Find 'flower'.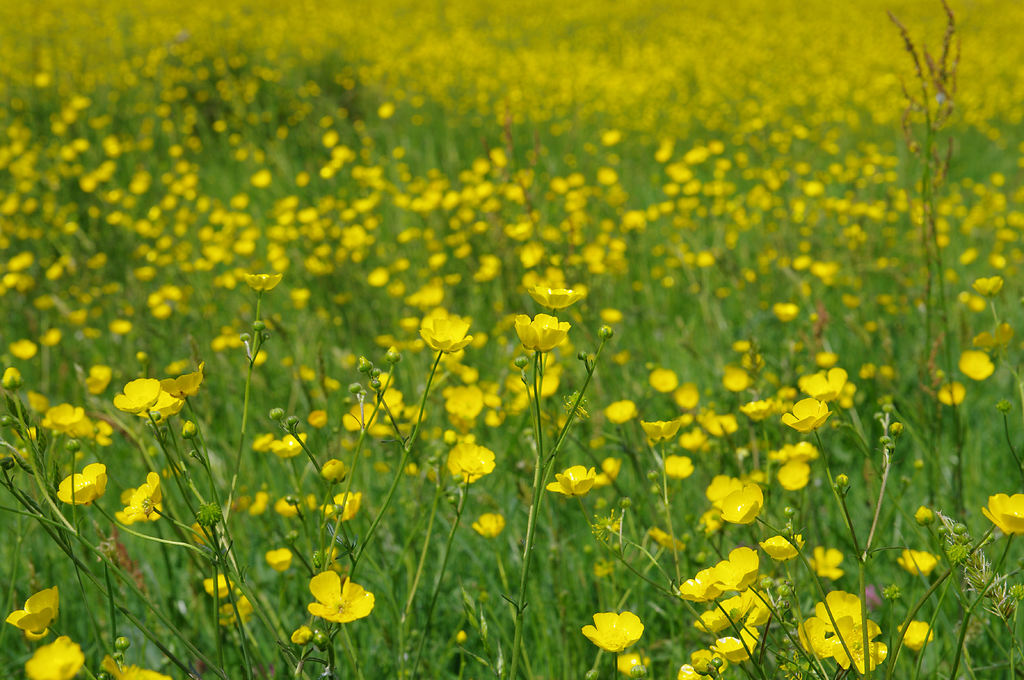
Rect(125, 471, 166, 515).
